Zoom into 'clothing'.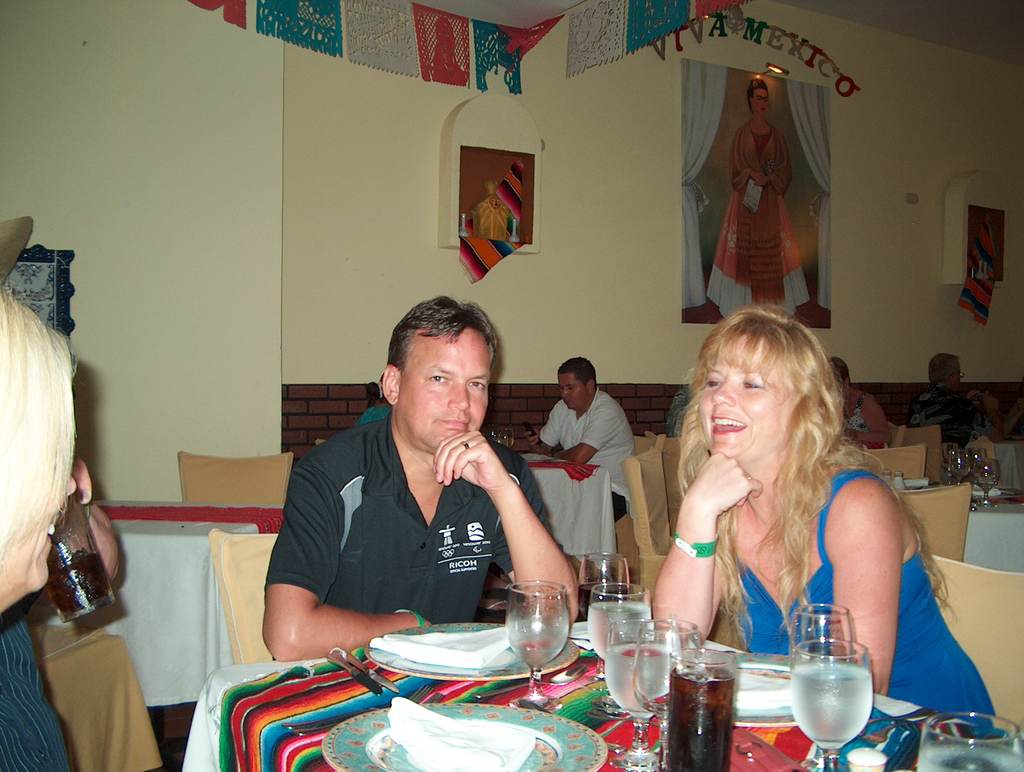
Zoom target: 543,386,640,530.
